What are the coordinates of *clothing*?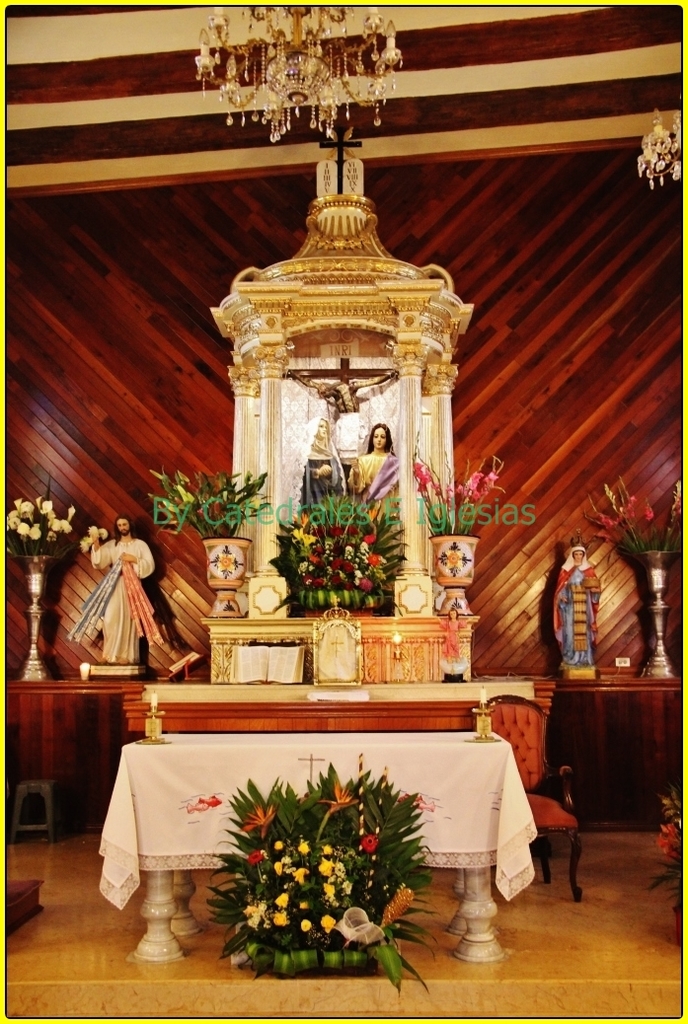
bbox(89, 533, 166, 666).
